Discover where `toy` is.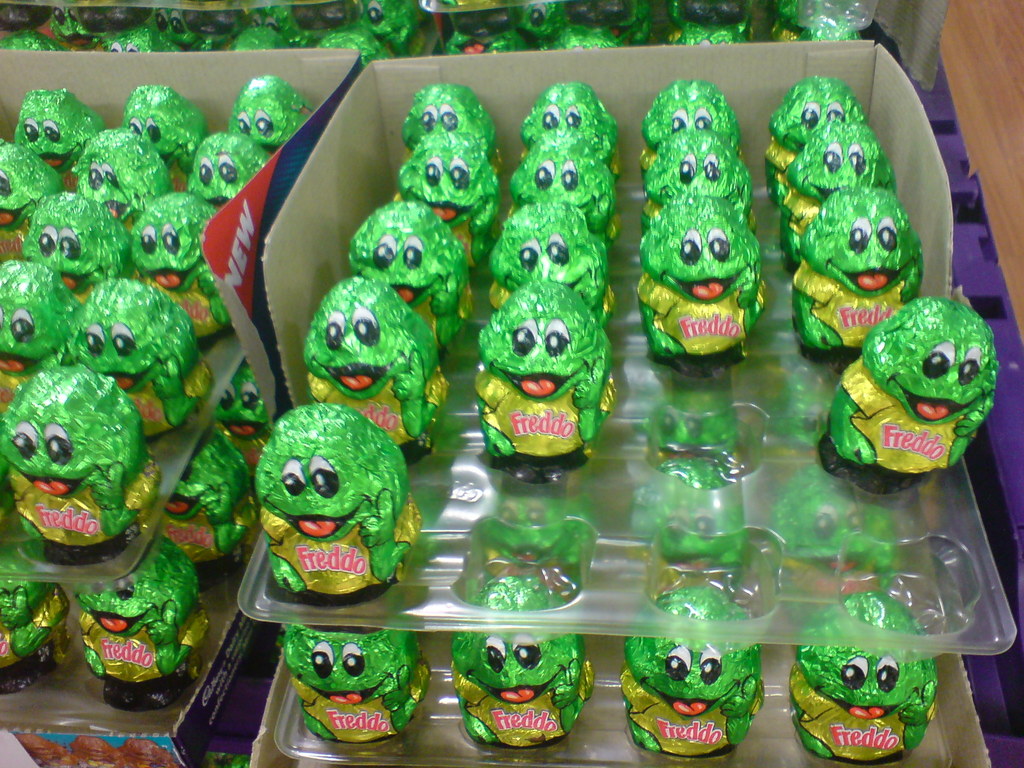
Discovered at crop(404, 82, 509, 172).
